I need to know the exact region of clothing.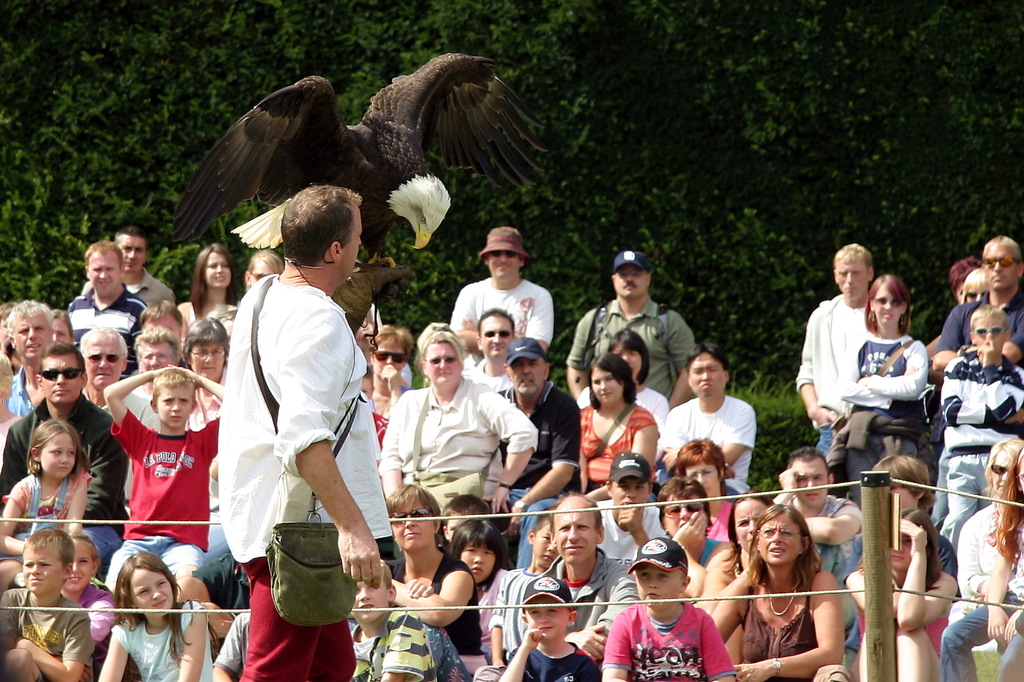
Region: detection(216, 612, 253, 677).
